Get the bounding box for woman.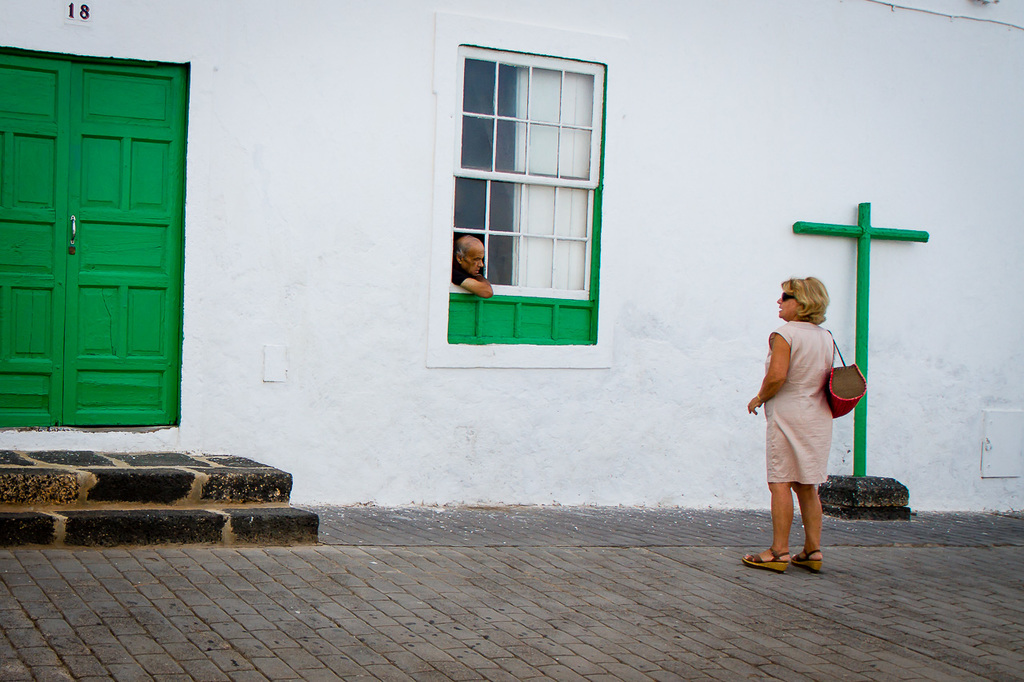
detection(754, 268, 864, 560).
